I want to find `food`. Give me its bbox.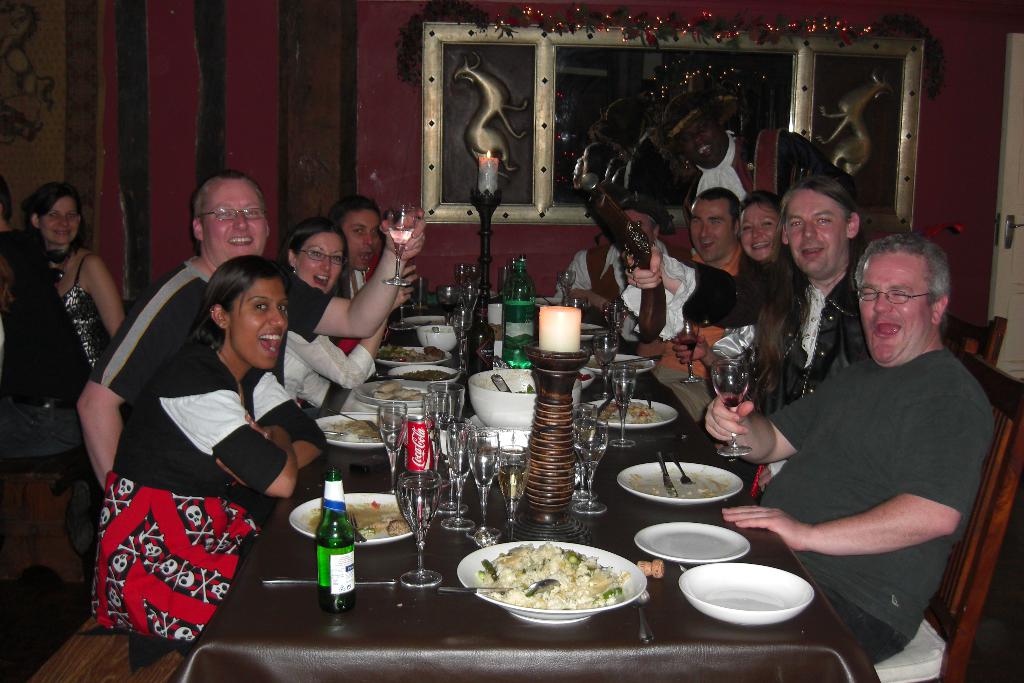
BBox(401, 364, 459, 382).
